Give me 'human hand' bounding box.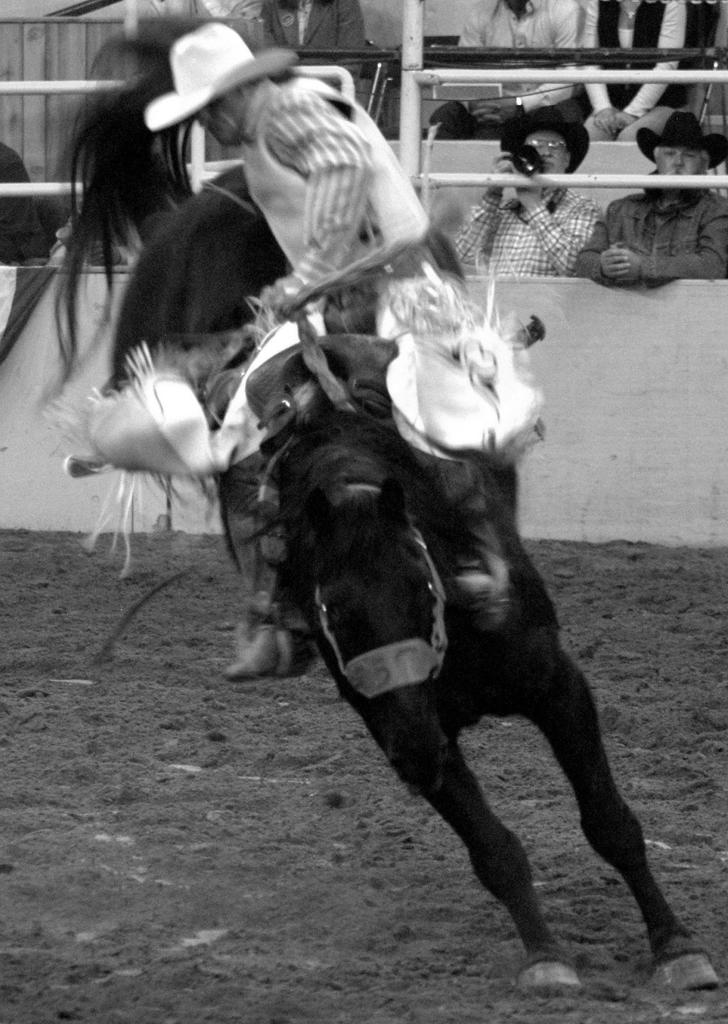
bbox=[519, 167, 549, 213].
